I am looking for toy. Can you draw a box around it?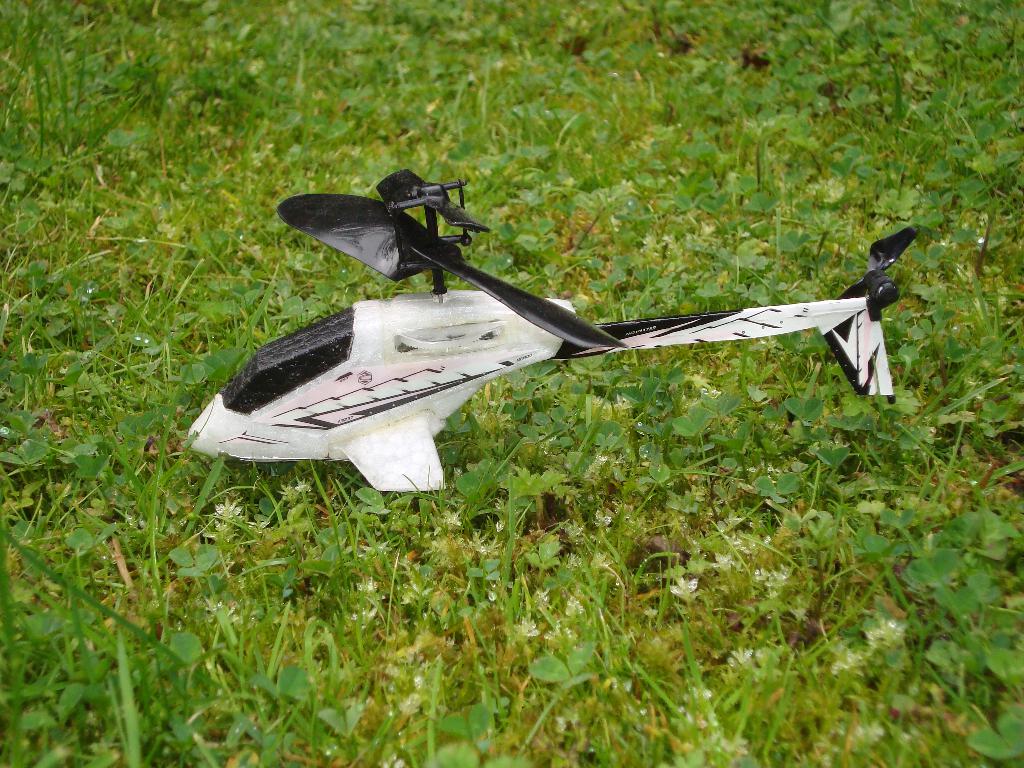
Sure, the bounding box is (152,127,932,507).
